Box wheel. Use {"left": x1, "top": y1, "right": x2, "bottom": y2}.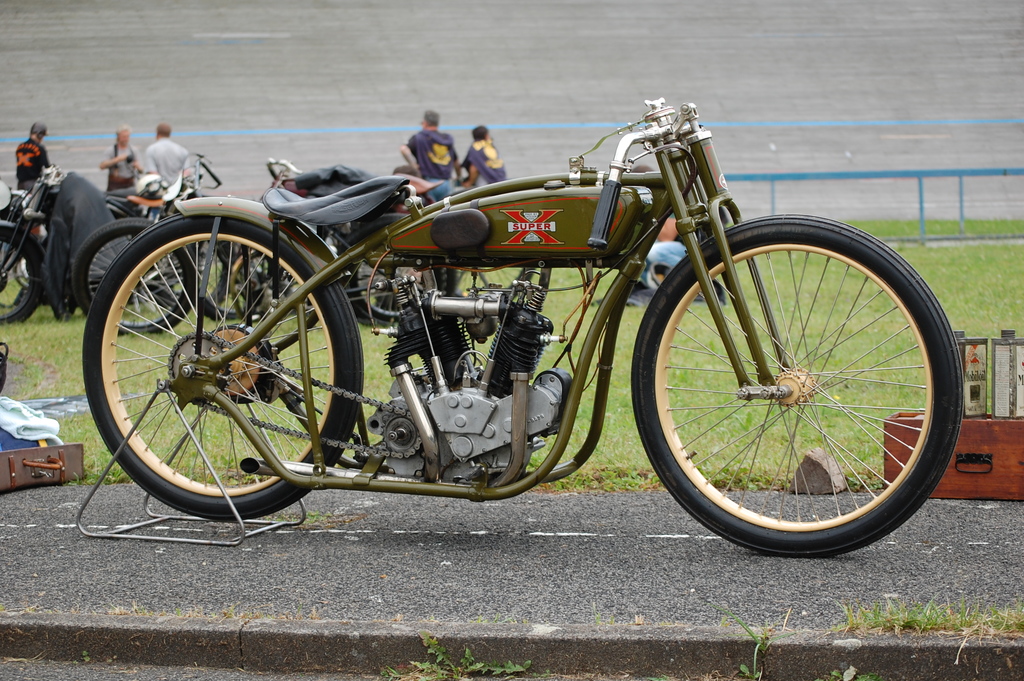
{"left": 0, "top": 224, "right": 43, "bottom": 324}.
